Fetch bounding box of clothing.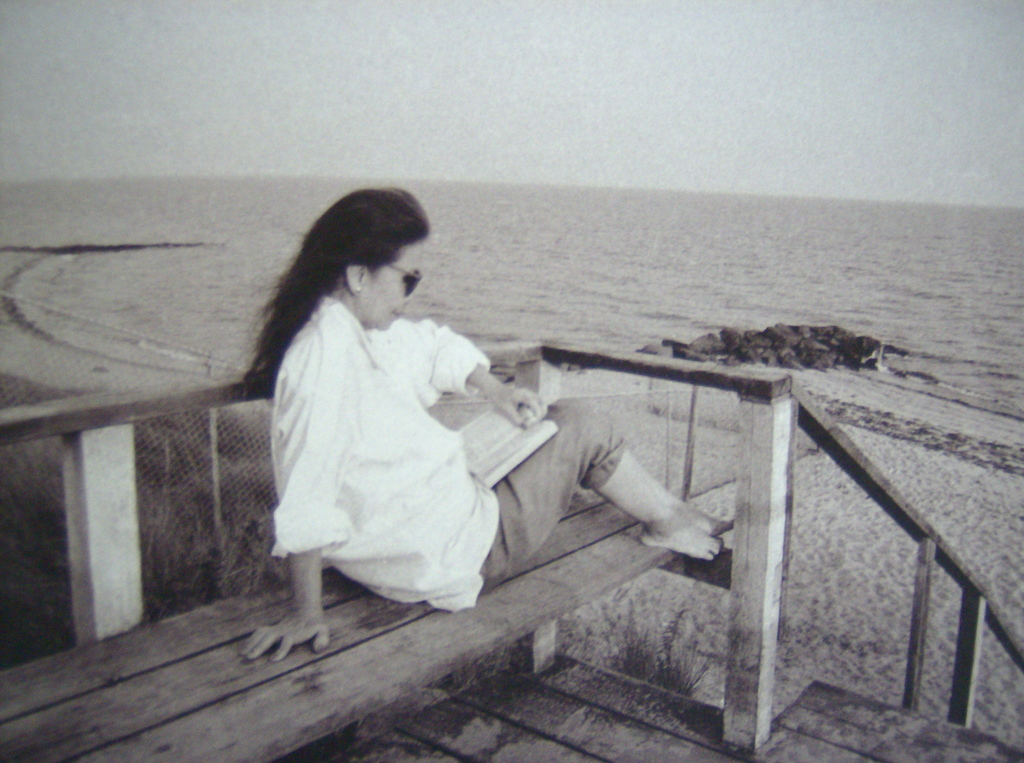
Bbox: region(287, 291, 629, 606).
